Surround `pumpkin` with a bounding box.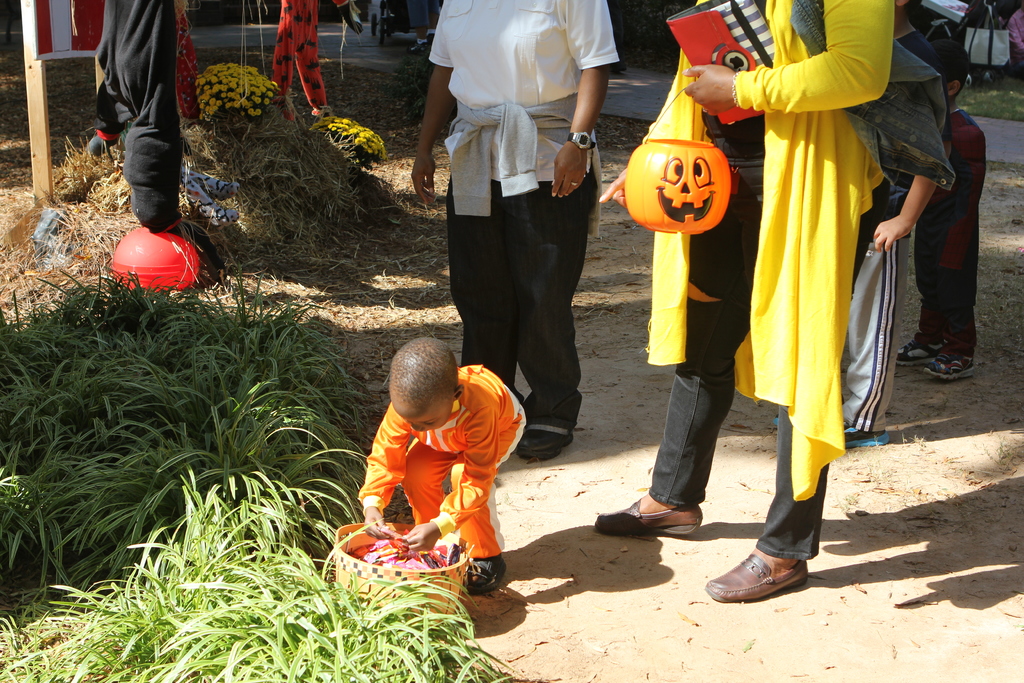
(x1=620, y1=105, x2=746, y2=231).
